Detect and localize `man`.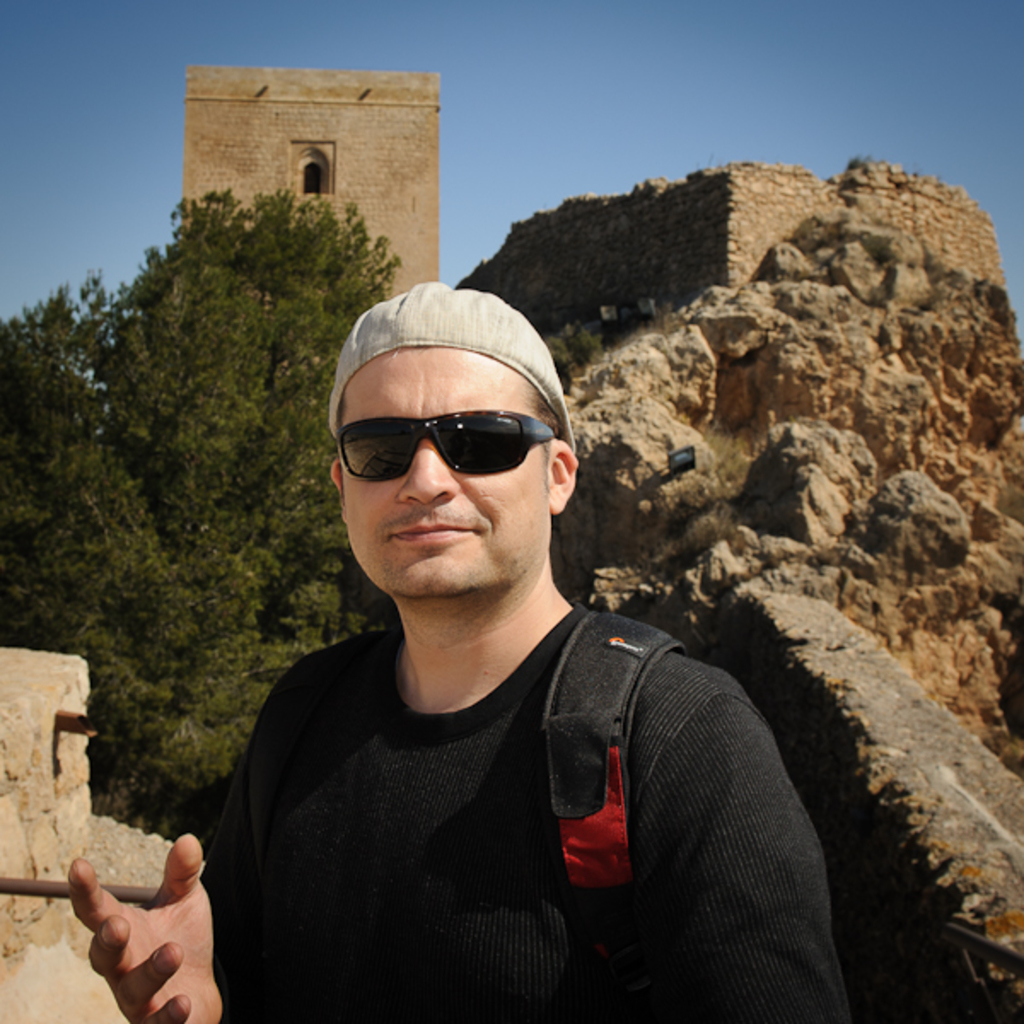
Localized at <region>63, 282, 858, 1022</region>.
